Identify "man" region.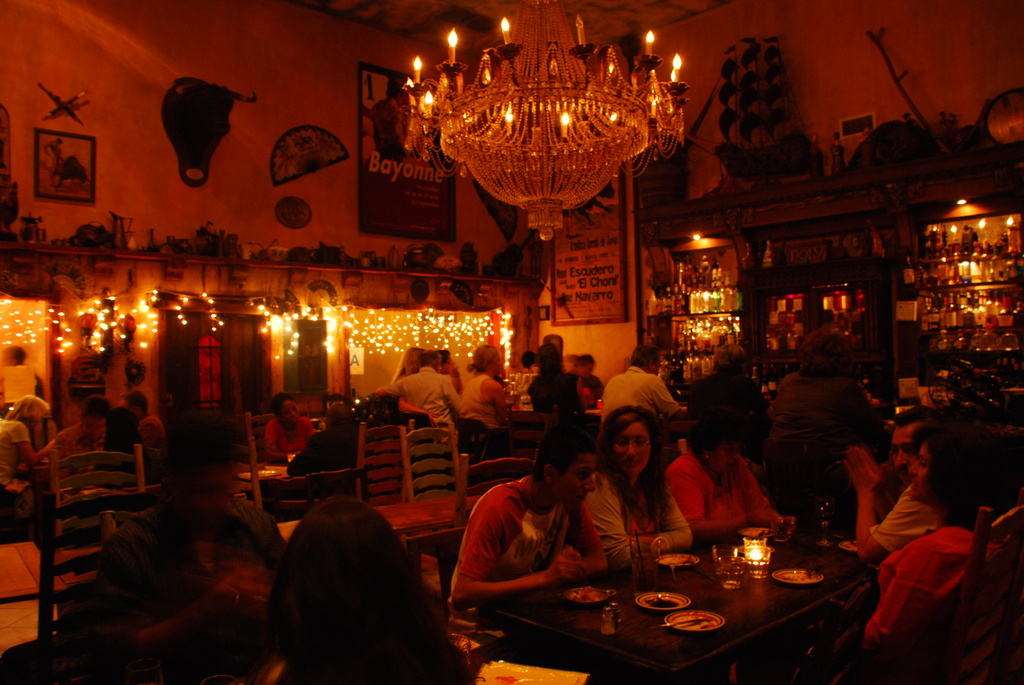
Region: bbox(289, 403, 369, 491).
